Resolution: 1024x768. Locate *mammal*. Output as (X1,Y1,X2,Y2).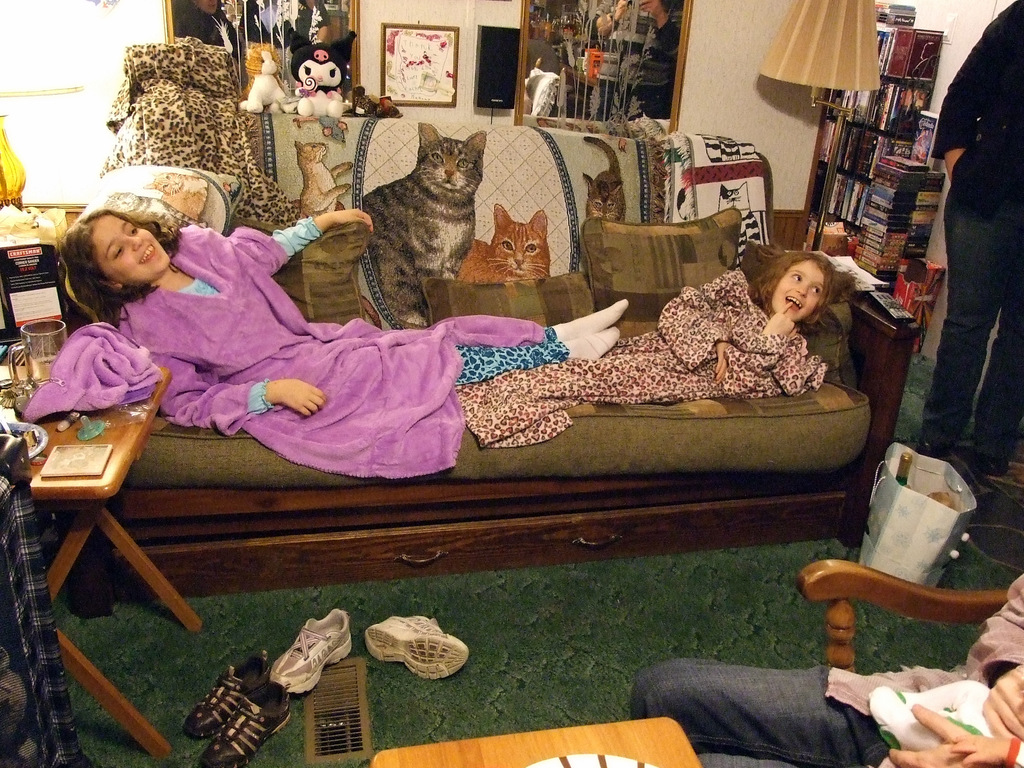
(55,204,634,479).
